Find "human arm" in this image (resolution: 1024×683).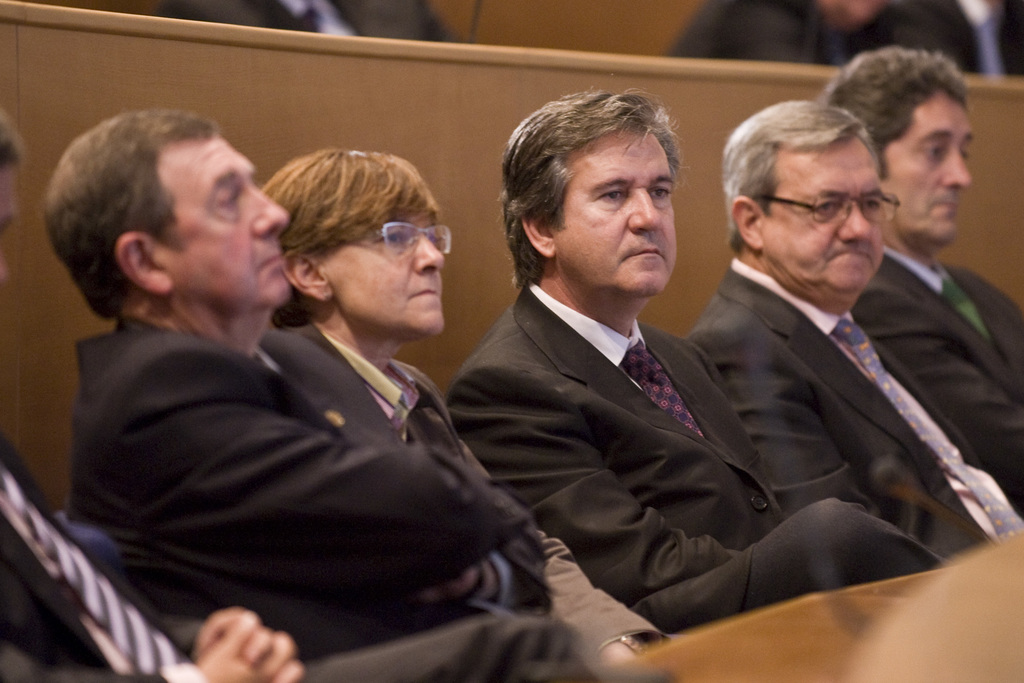
x1=846, y1=286, x2=1023, y2=512.
